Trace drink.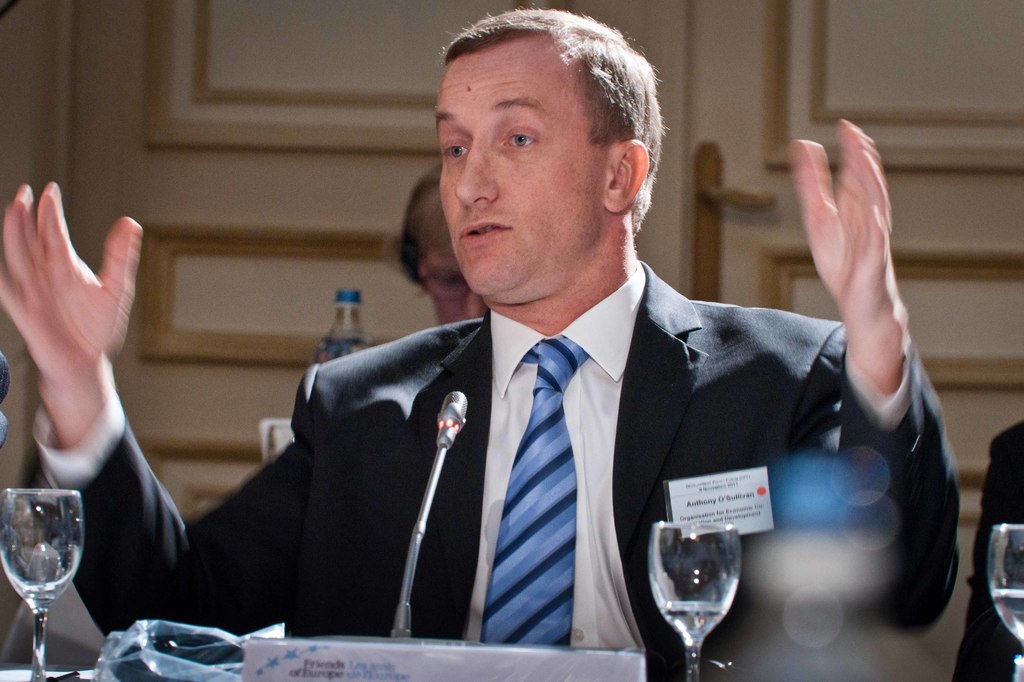
Traced to <bbox>0, 489, 86, 678</bbox>.
